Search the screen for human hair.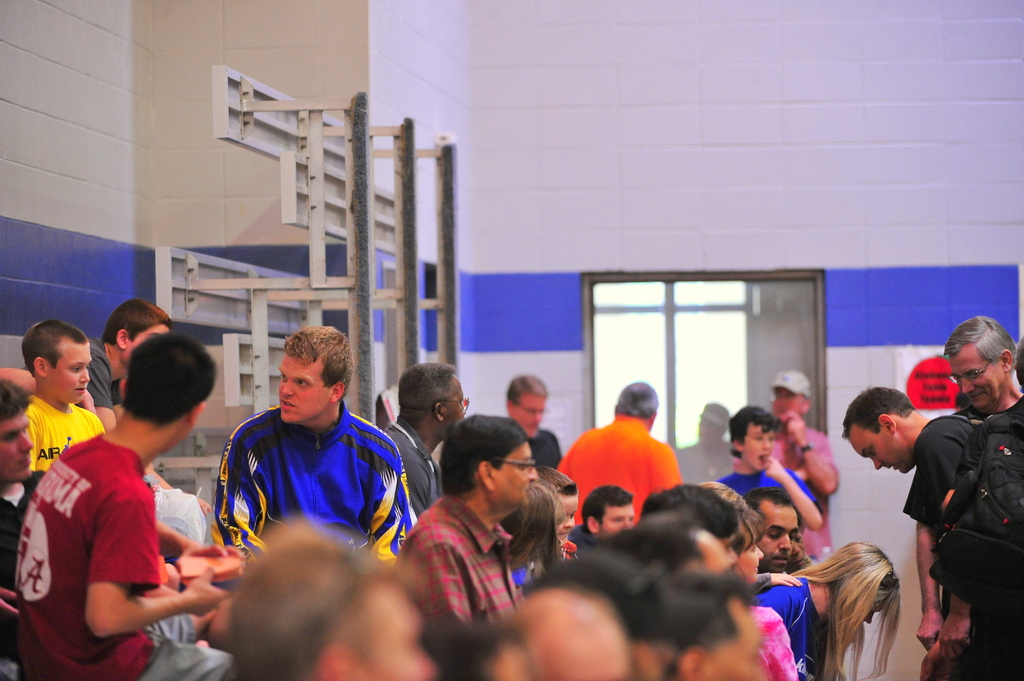
Found at <box>837,385,907,442</box>.
